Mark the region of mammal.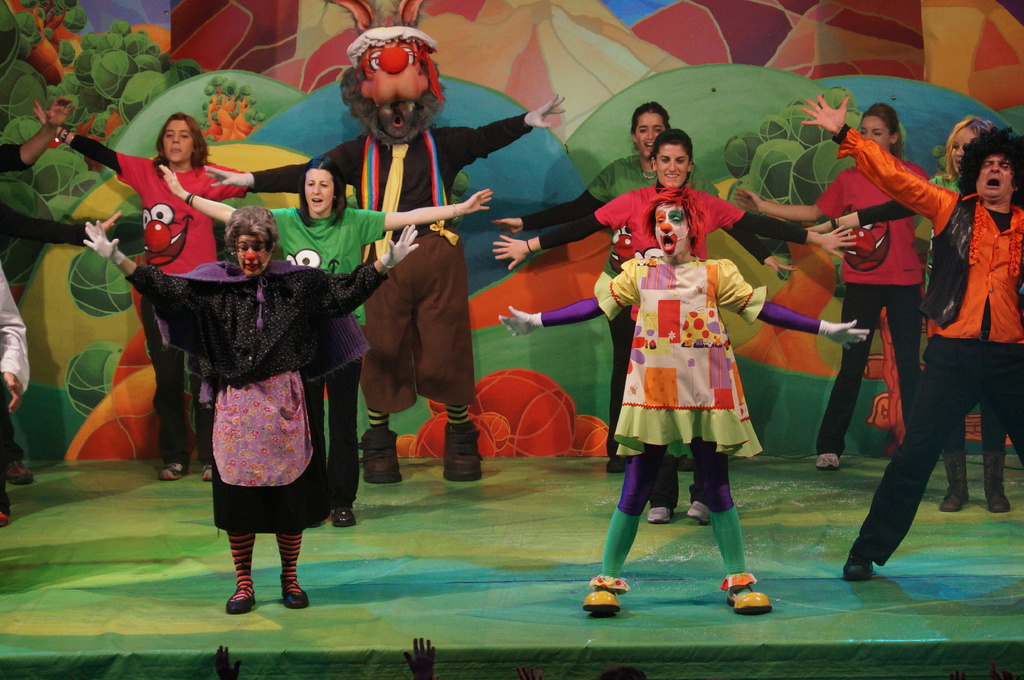
Region: BBox(158, 157, 495, 530).
